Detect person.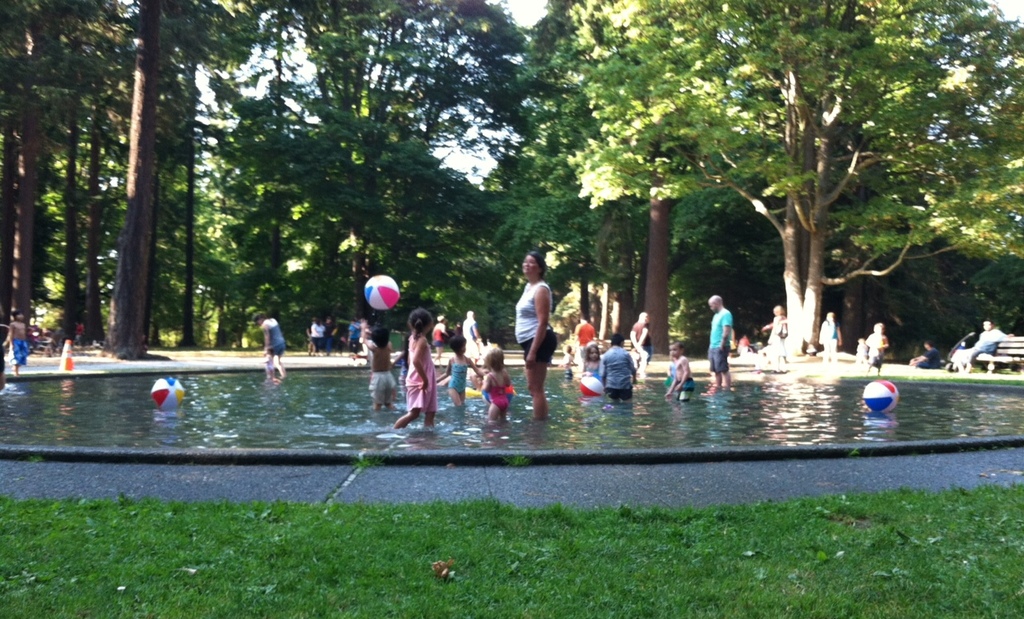
Detected at 514 250 556 423.
